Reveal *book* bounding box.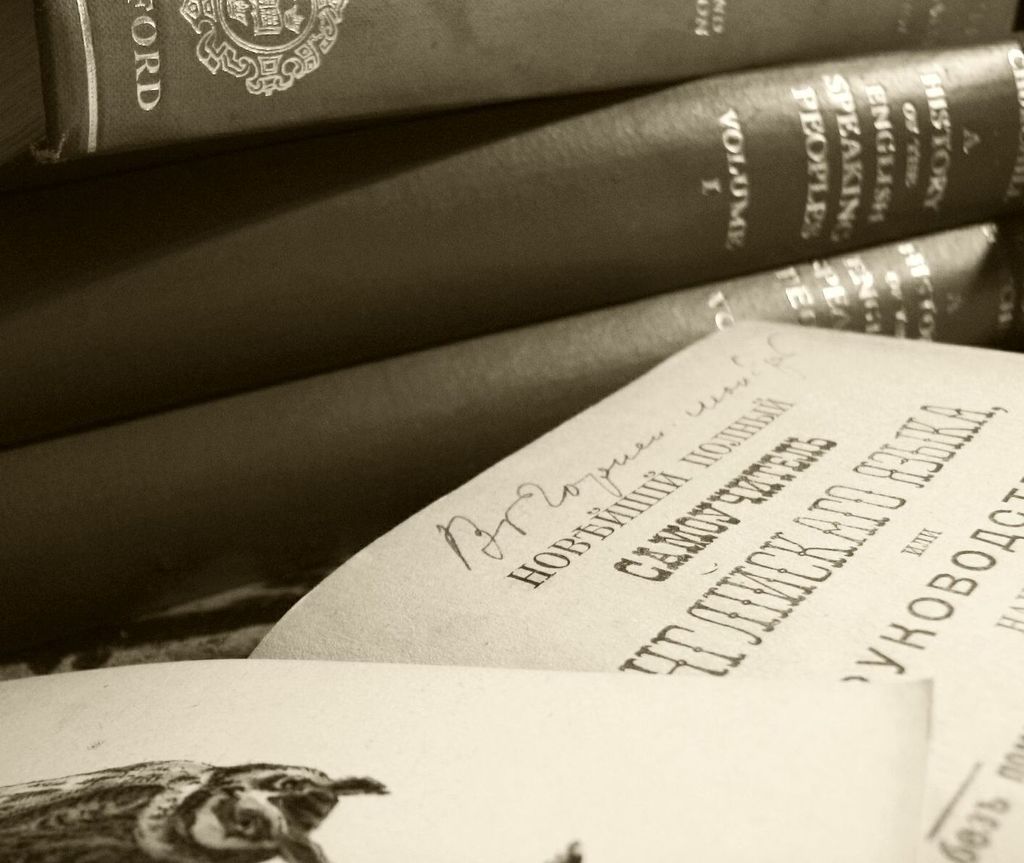
Revealed: [left=0, top=214, right=1023, bottom=641].
